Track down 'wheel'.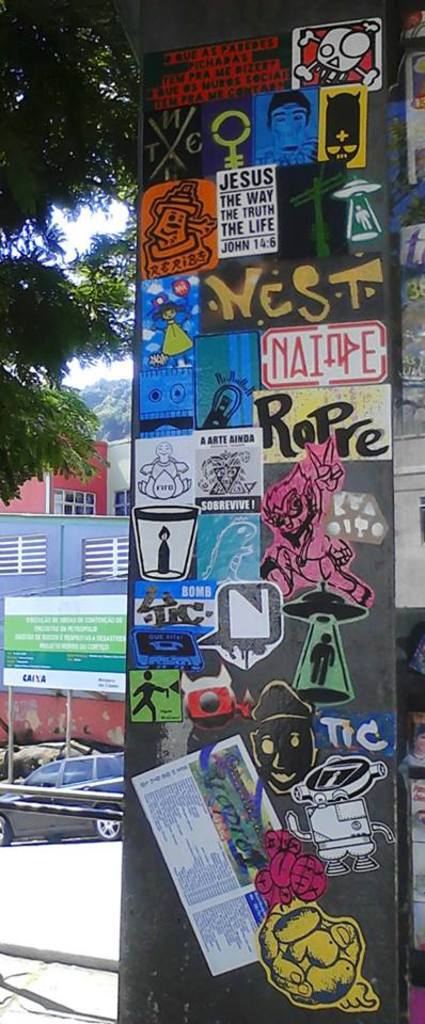
Tracked to [96,807,132,838].
